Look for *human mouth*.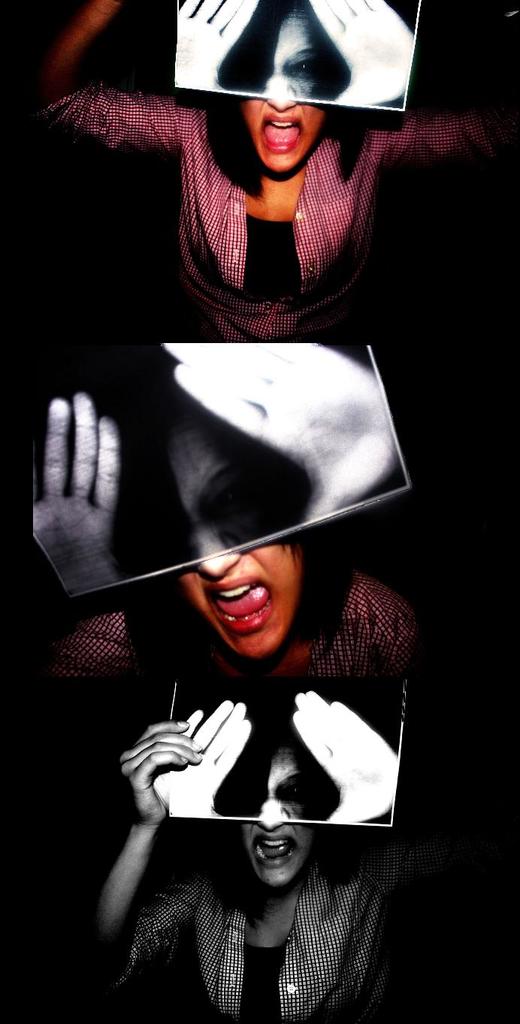
Found: BBox(259, 113, 307, 155).
